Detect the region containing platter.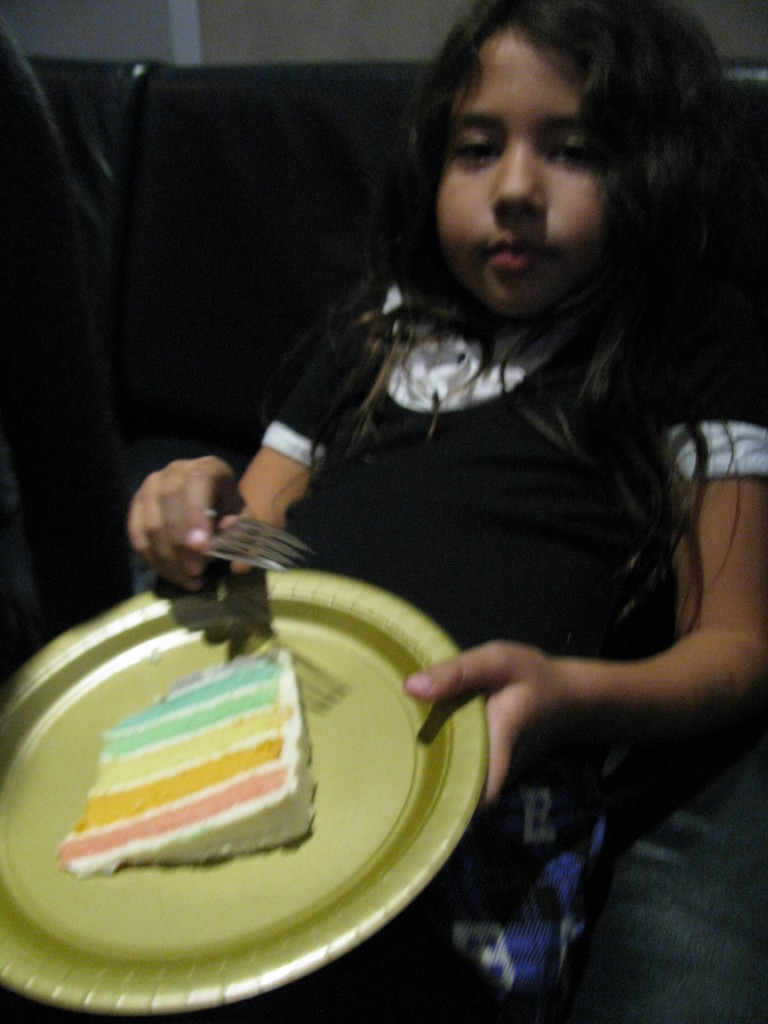
[left=0, top=569, right=484, bottom=1015].
